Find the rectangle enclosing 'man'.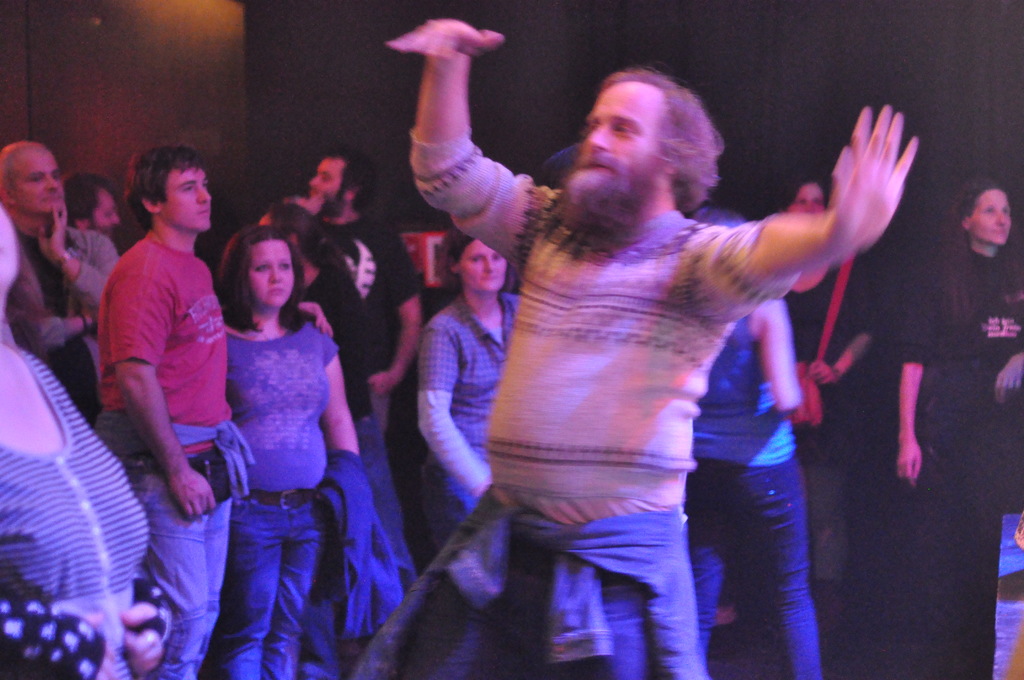
<region>387, 17, 918, 679</region>.
